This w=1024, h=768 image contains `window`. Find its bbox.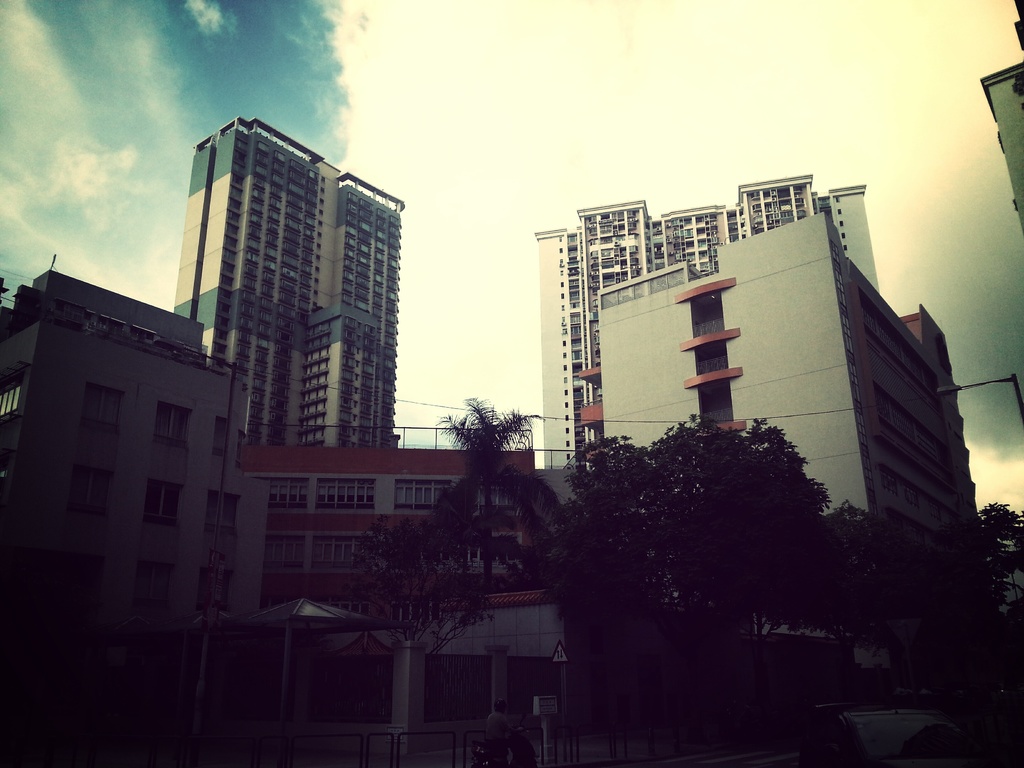
bbox=[267, 479, 305, 512].
